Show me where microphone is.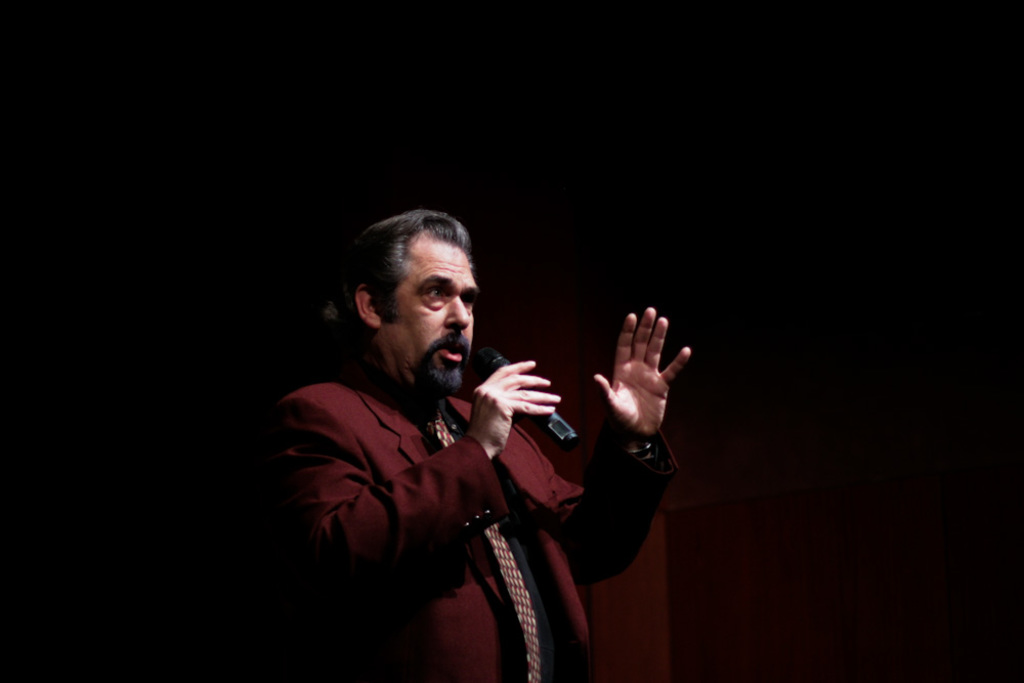
microphone is at [x1=476, y1=345, x2=575, y2=456].
